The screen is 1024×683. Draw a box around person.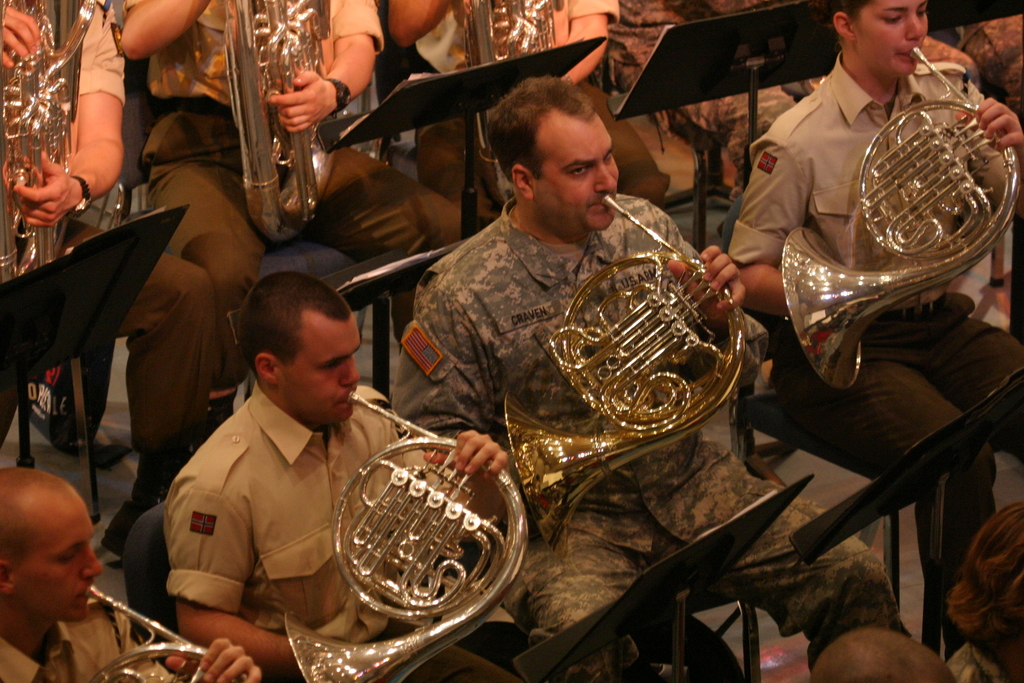
<box>723,0,1023,627</box>.
